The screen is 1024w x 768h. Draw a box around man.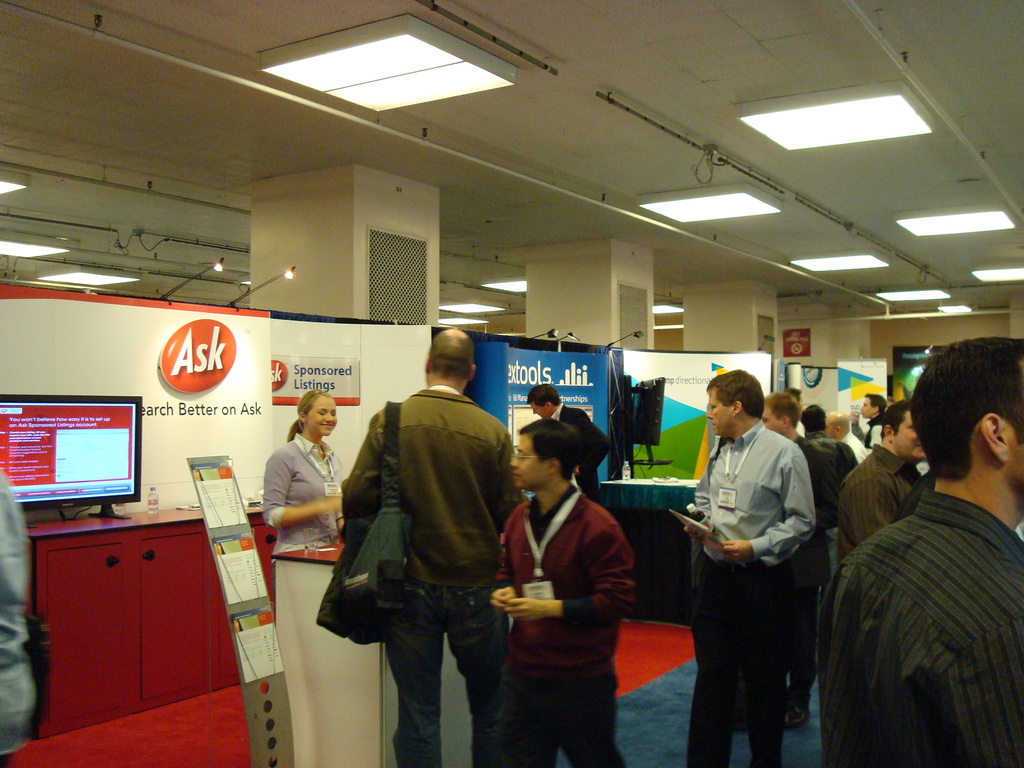
<region>813, 333, 1023, 767</region>.
